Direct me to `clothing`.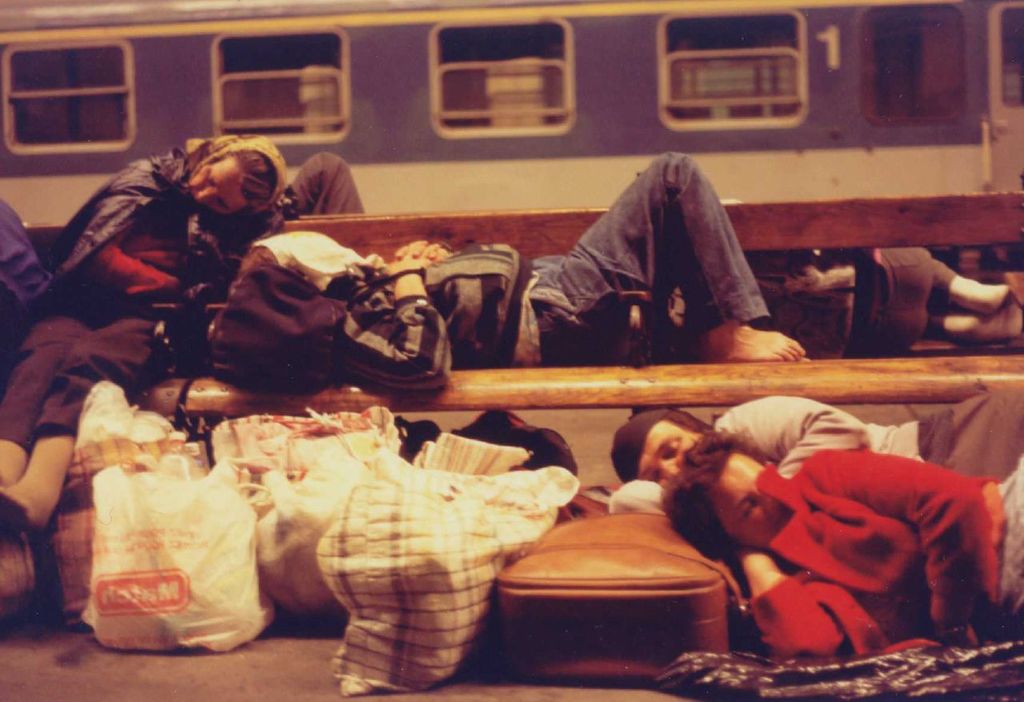
Direction: [left=714, top=397, right=1023, bottom=485].
